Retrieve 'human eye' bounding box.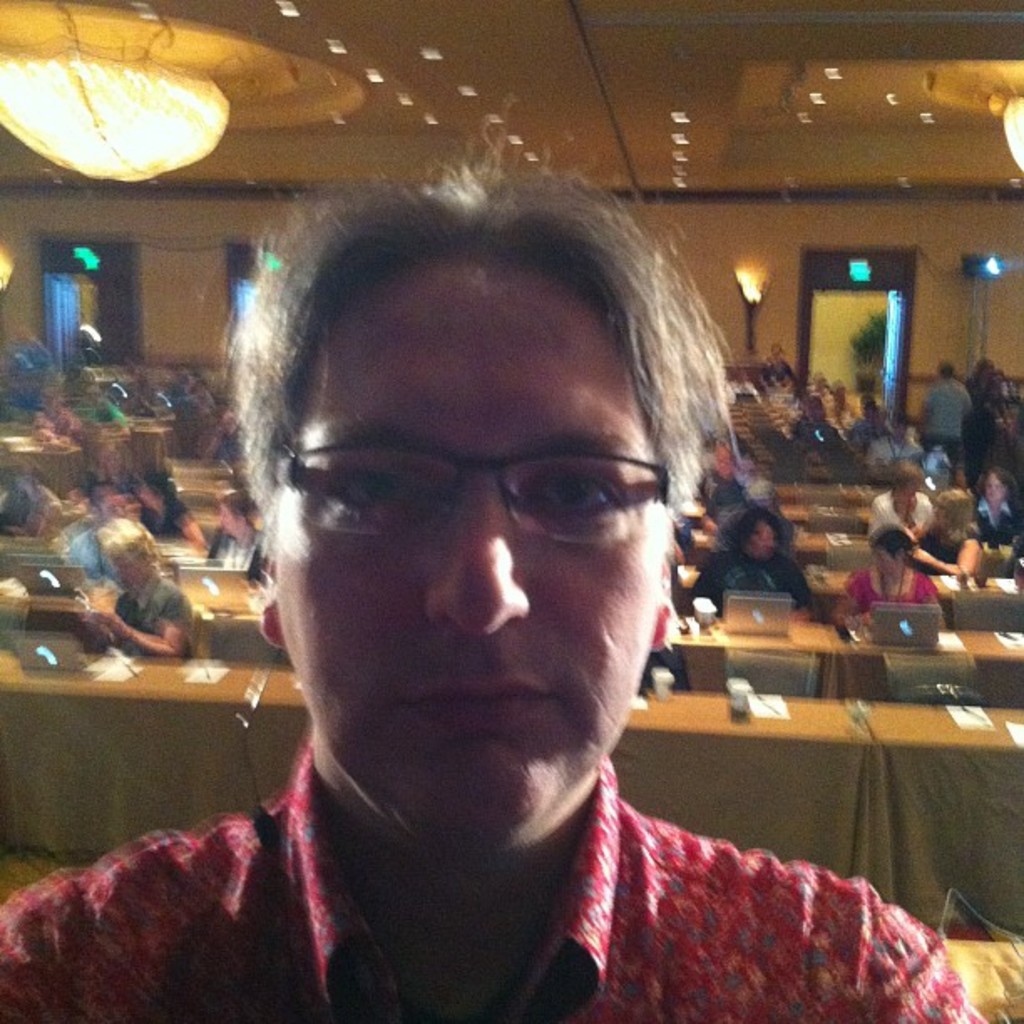
Bounding box: 517 457 629 527.
